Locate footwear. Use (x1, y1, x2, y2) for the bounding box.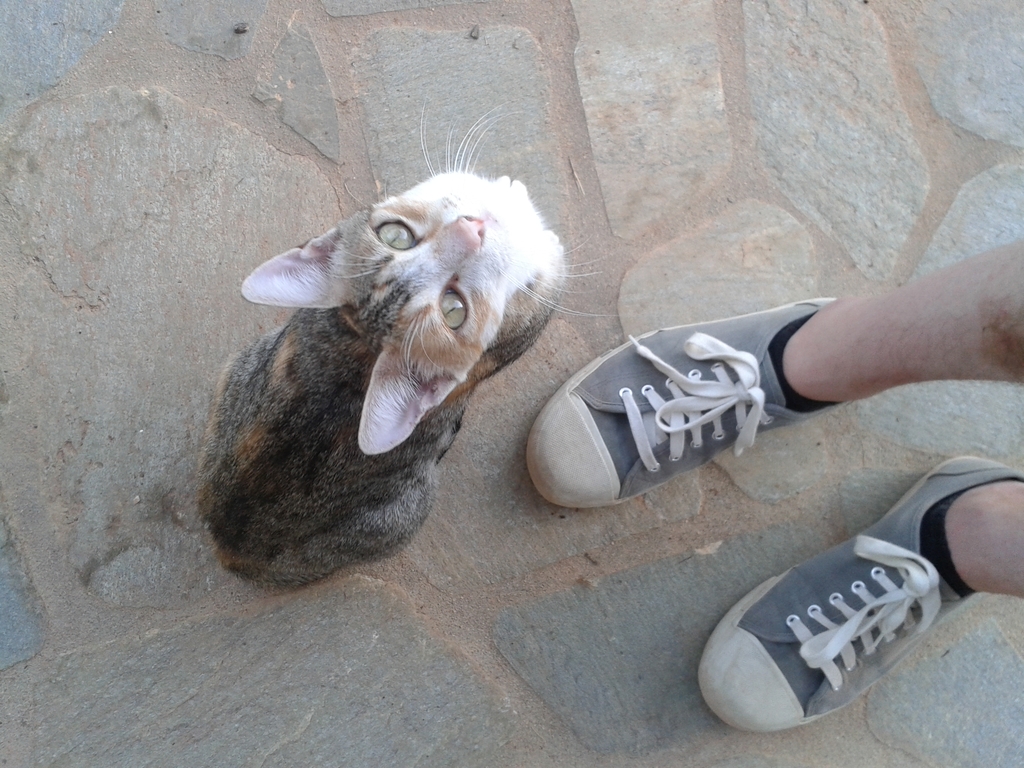
(689, 456, 1023, 733).
